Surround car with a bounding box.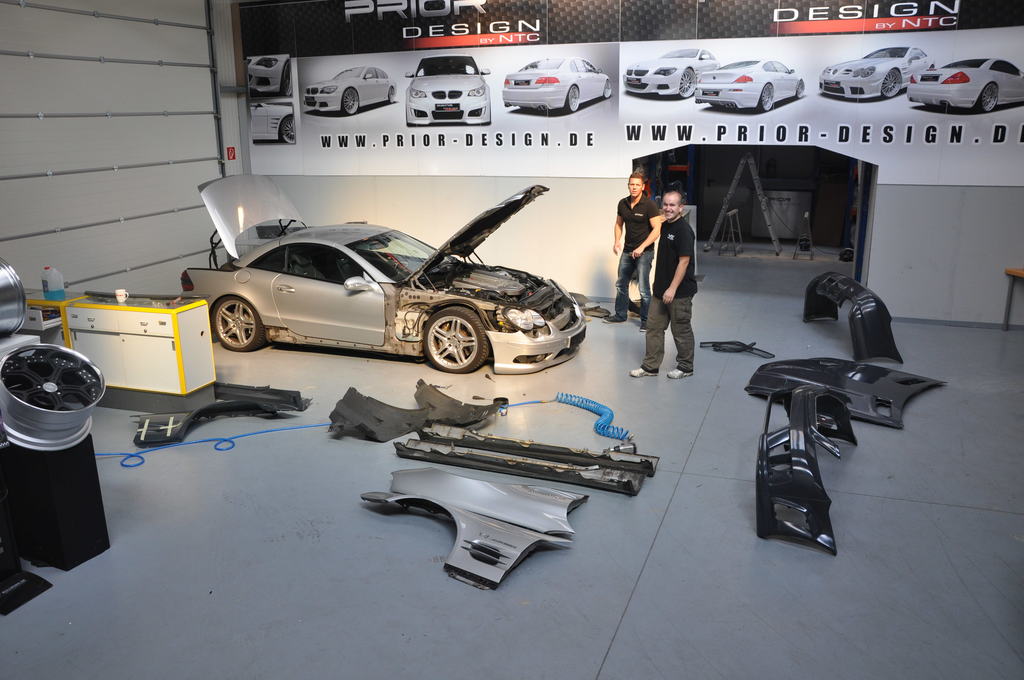
bbox=[504, 55, 610, 115].
